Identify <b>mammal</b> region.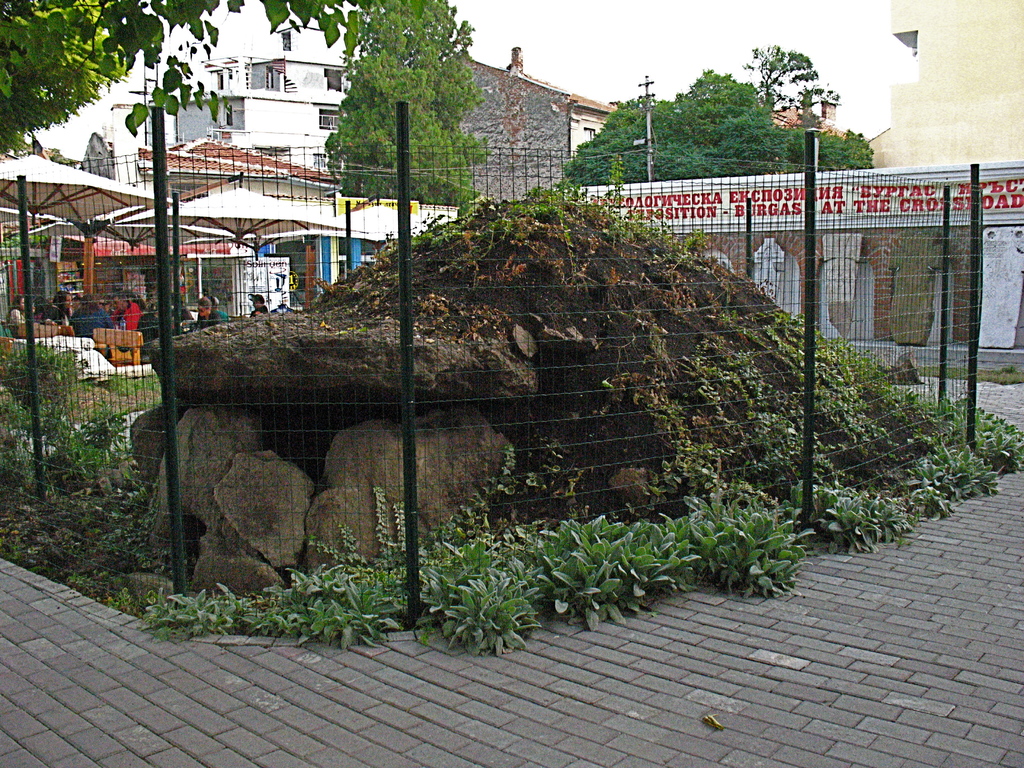
Region: [x1=113, y1=289, x2=144, y2=342].
